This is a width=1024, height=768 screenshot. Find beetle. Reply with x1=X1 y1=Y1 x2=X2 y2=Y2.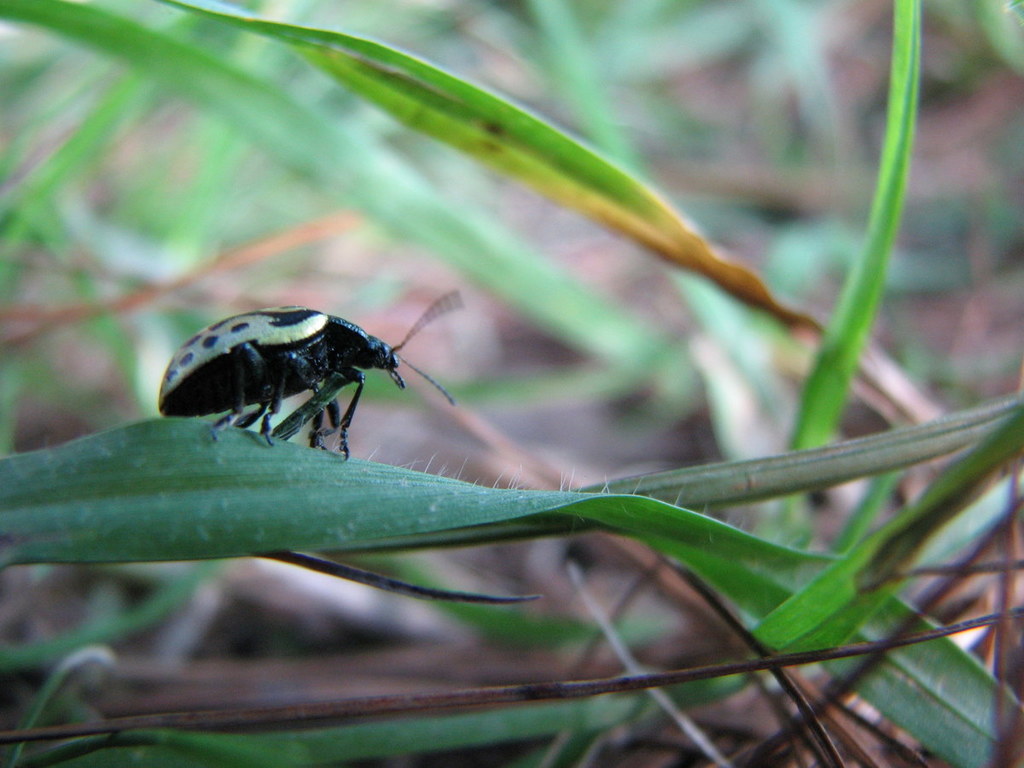
x1=161 y1=287 x2=438 y2=471.
